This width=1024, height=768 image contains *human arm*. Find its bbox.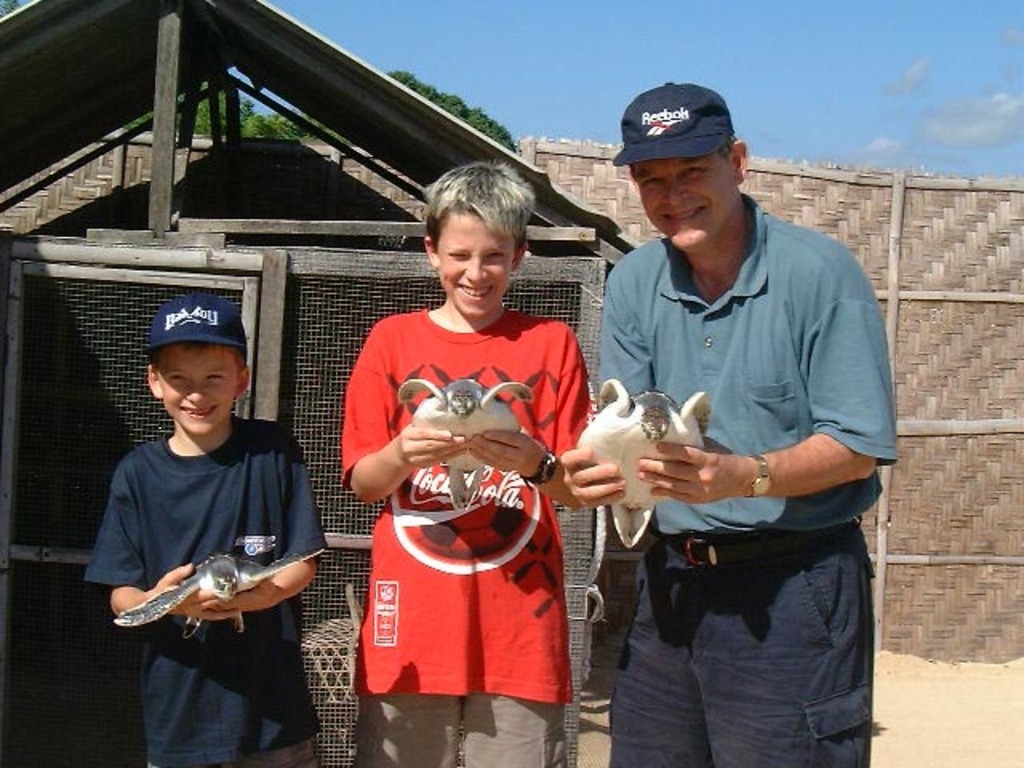
197 418 328 621.
